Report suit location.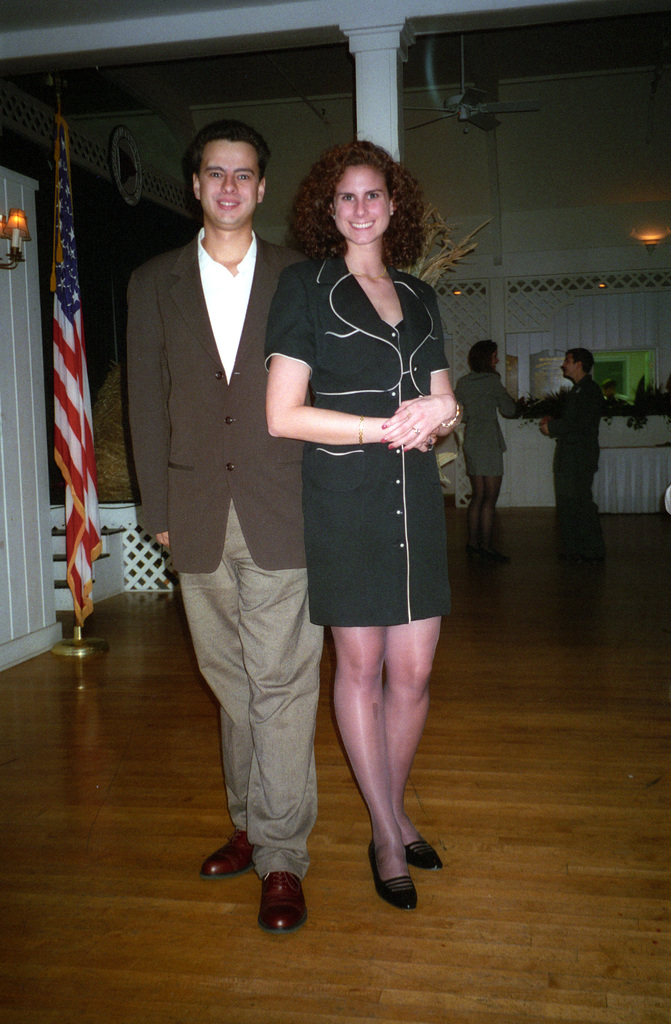
Report: detection(117, 123, 327, 869).
